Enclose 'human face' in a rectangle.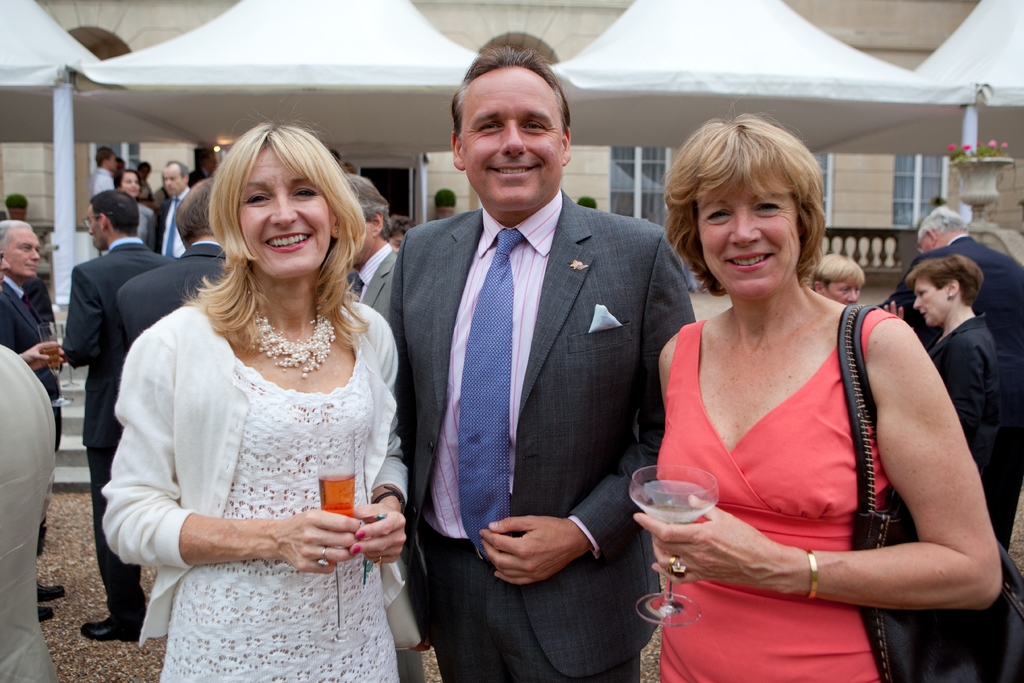
box(698, 171, 803, 302).
